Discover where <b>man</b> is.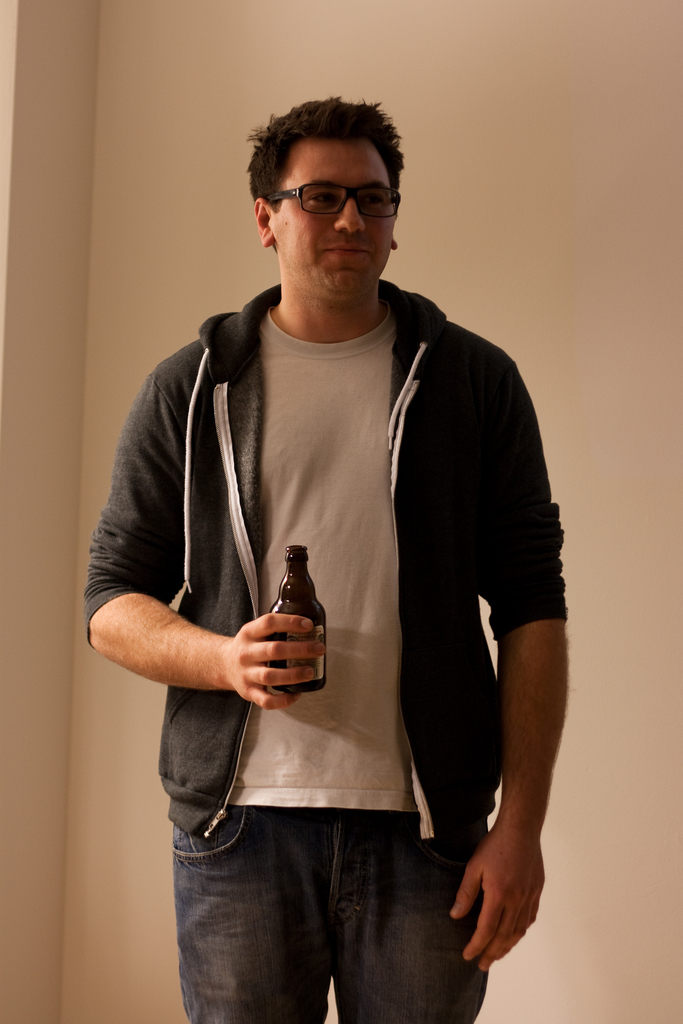
Discovered at left=86, top=92, right=572, bottom=1023.
